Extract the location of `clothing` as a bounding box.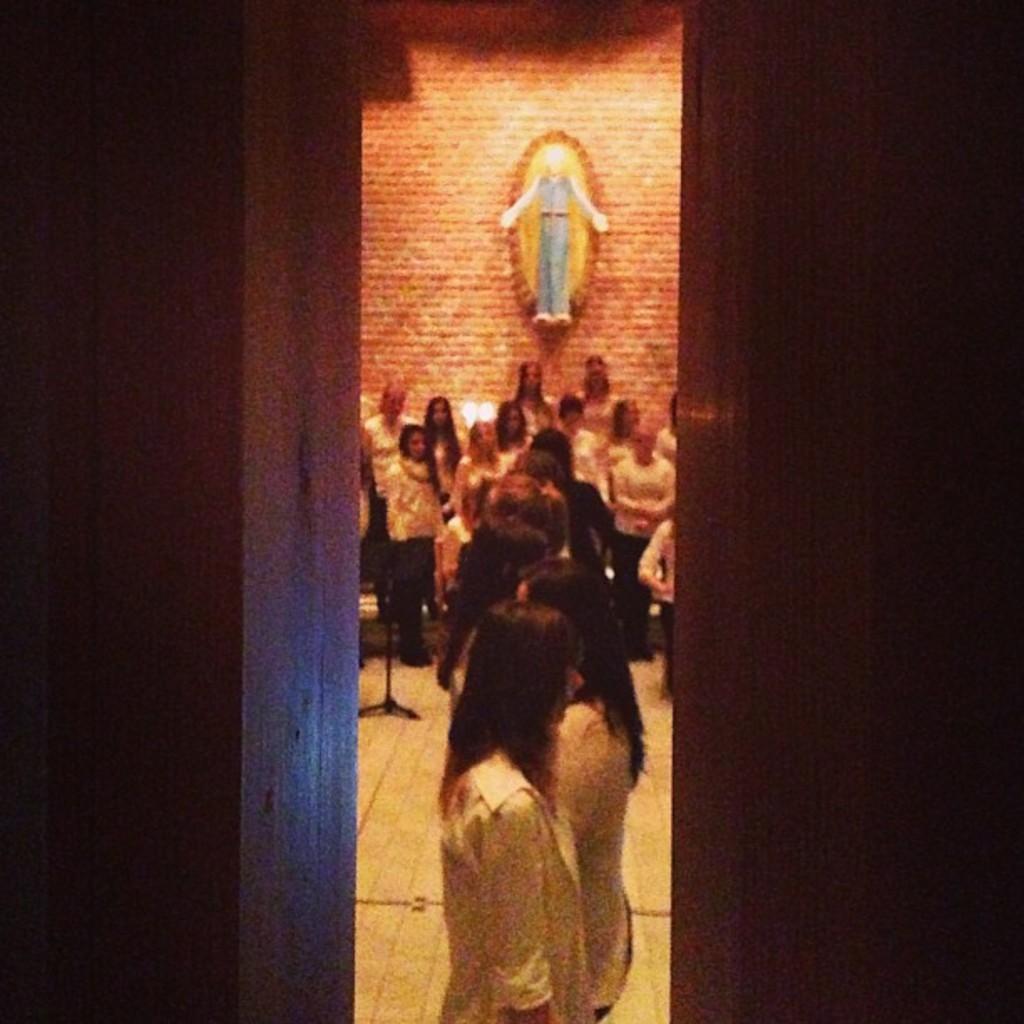
609/450/679/631.
